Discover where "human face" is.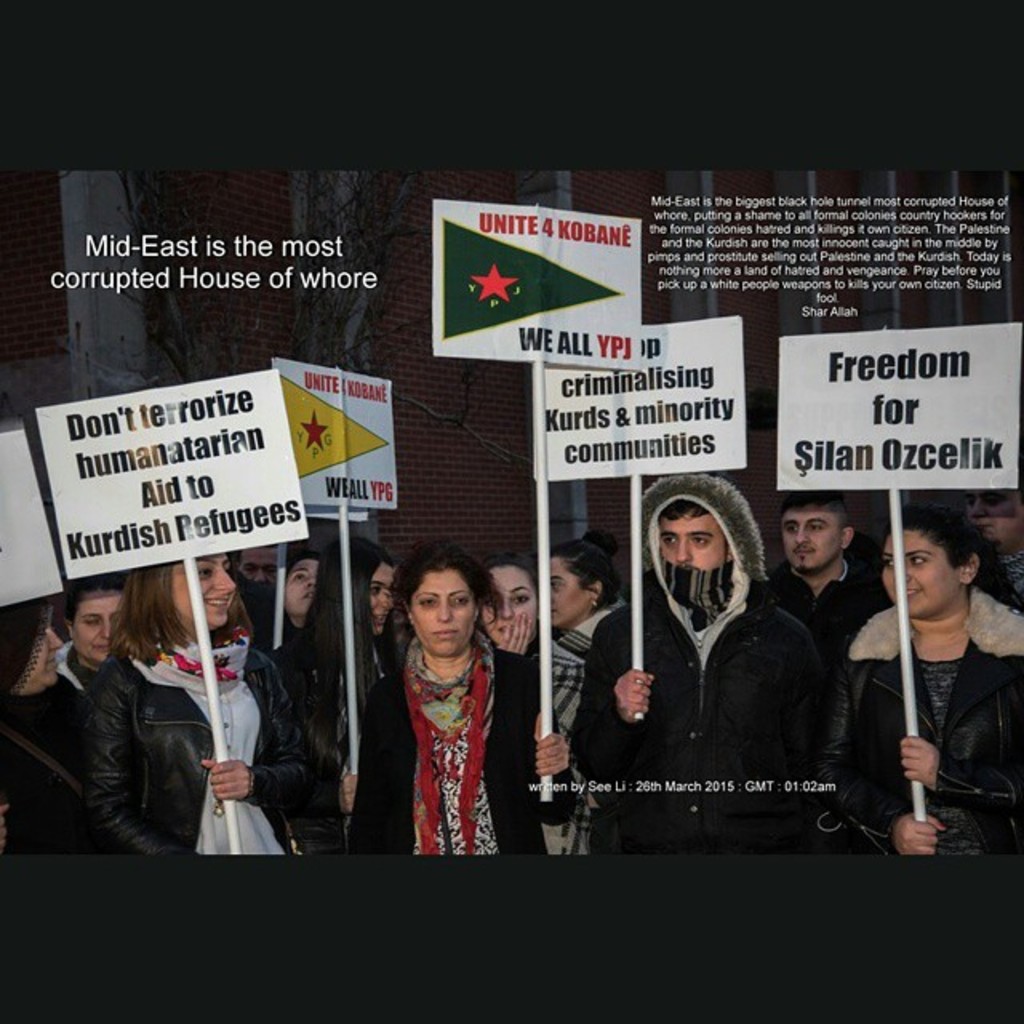
Discovered at [480, 573, 539, 642].
